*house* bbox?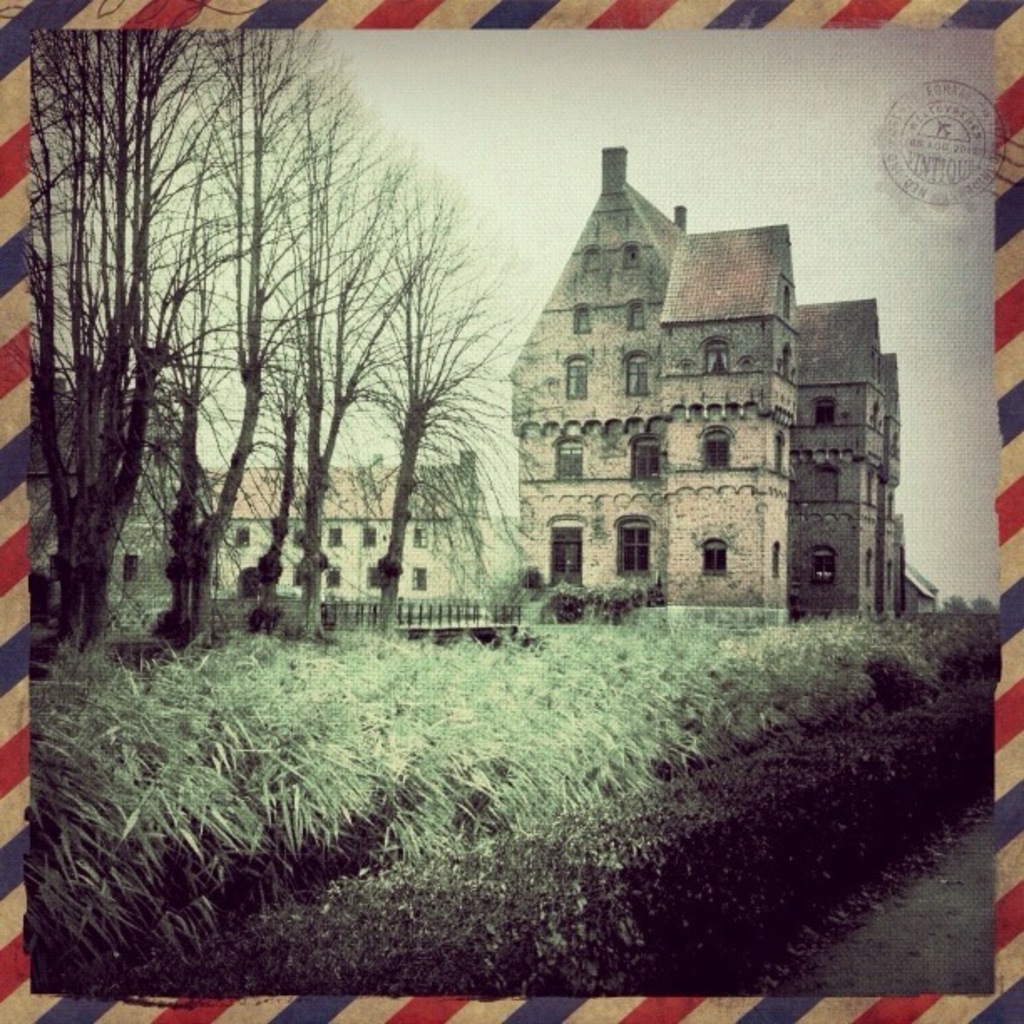
x1=23 y1=452 x2=492 y2=602
